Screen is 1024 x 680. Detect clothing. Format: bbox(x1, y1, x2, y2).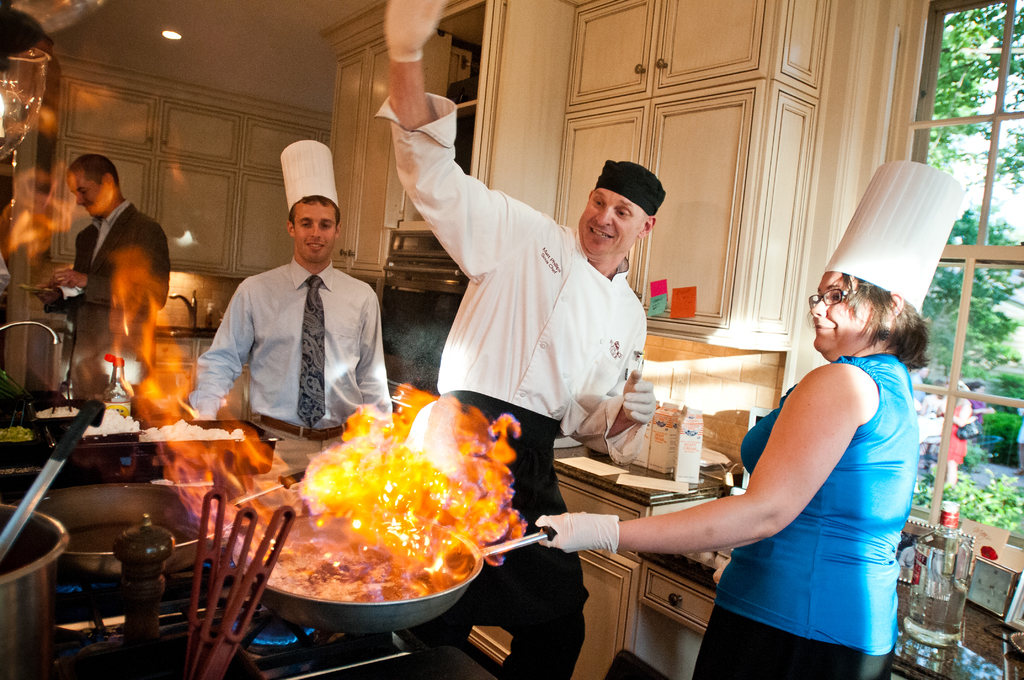
bbox(692, 353, 917, 679).
